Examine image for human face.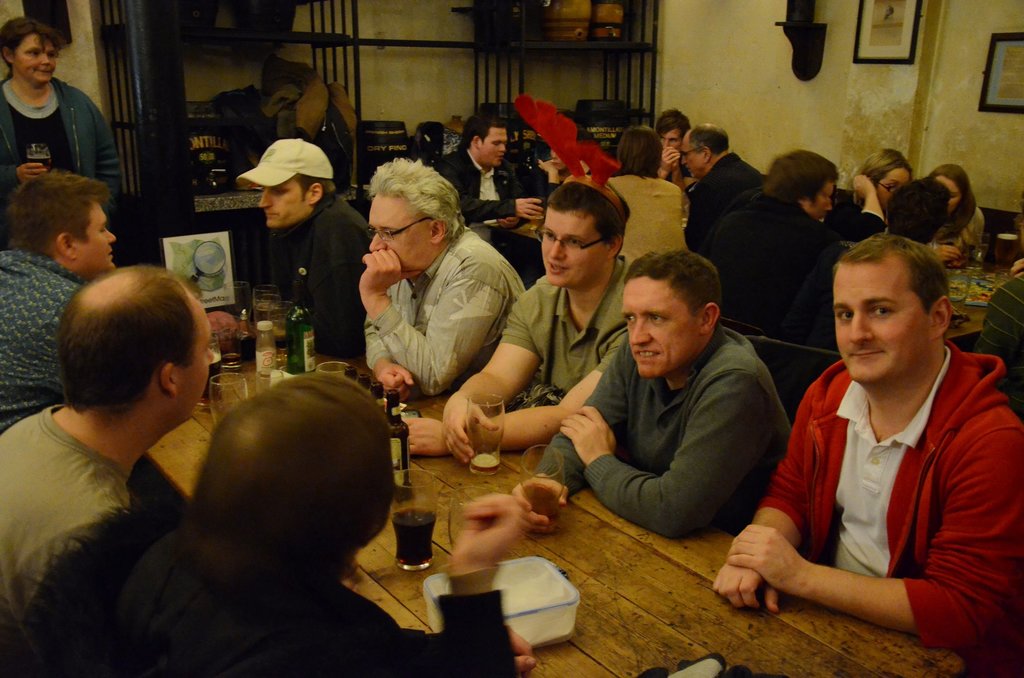
Examination result: (812, 181, 831, 223).
